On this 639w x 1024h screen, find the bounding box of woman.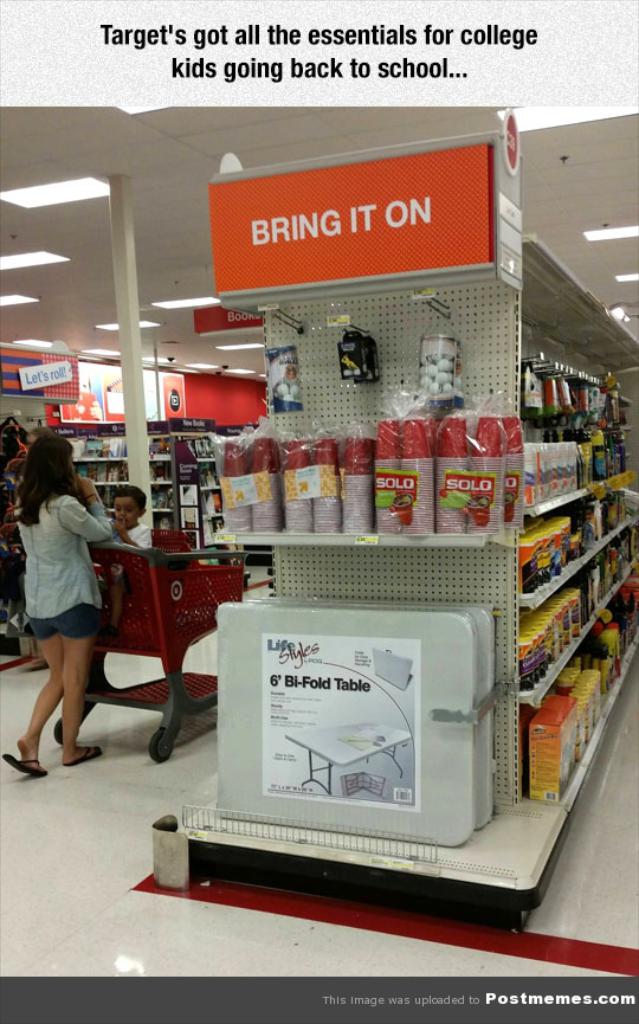
Bounding box: box(7, 431, 128, 772).
